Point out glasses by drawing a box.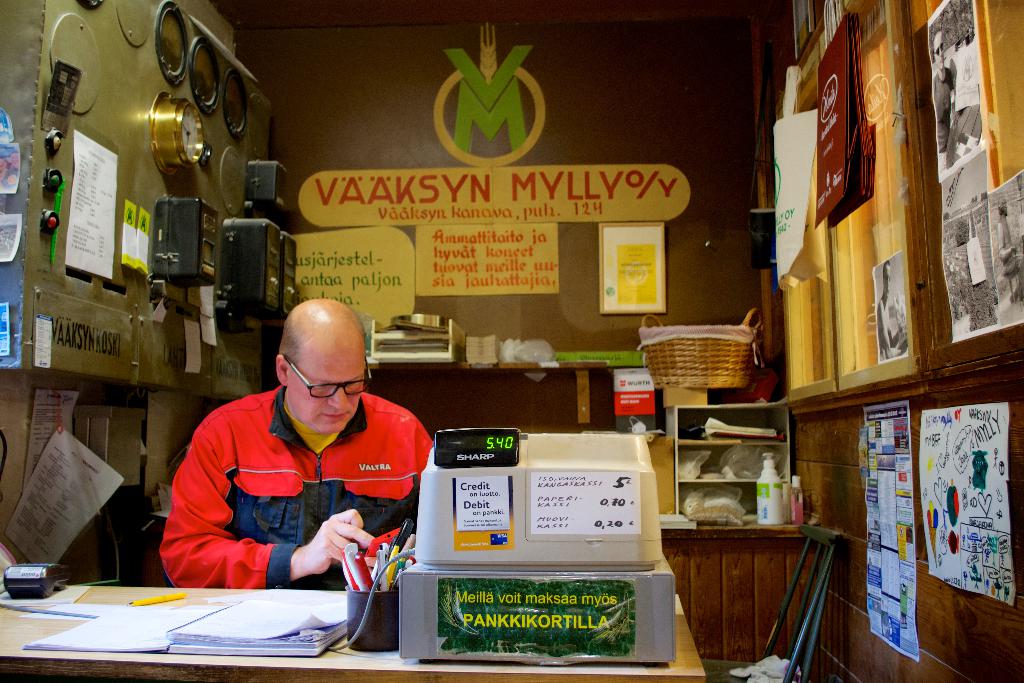
rect(283, 353, 374, 398).
